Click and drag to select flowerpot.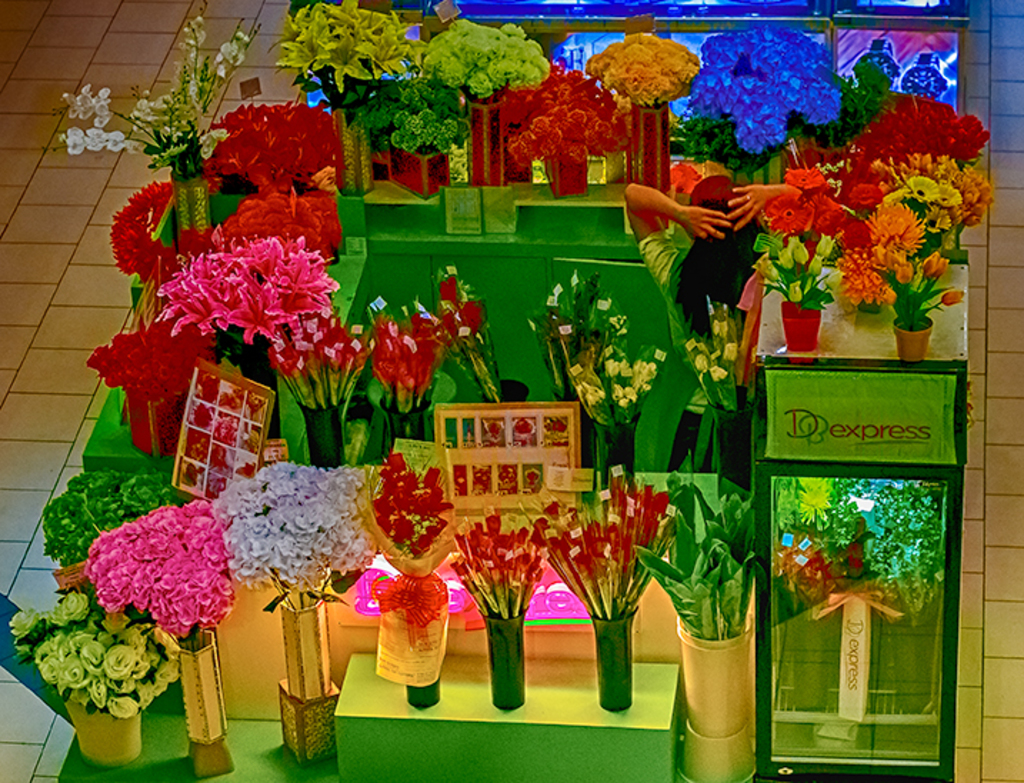
Selection: 677/604/757/780.
